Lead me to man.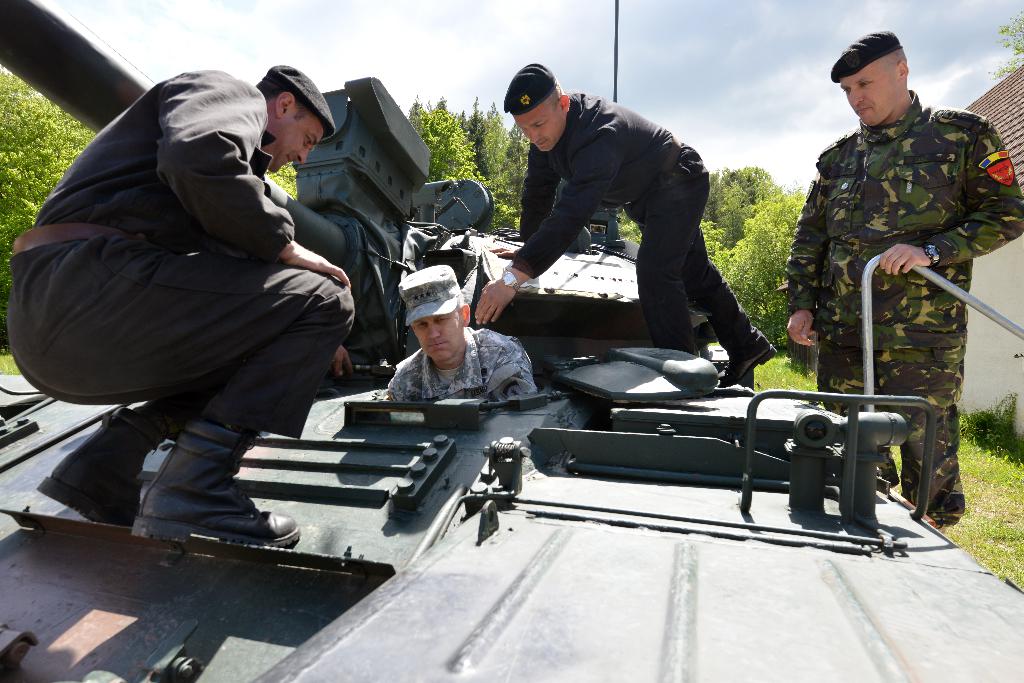
Lead to Rect(465, 58, 785, 397).
